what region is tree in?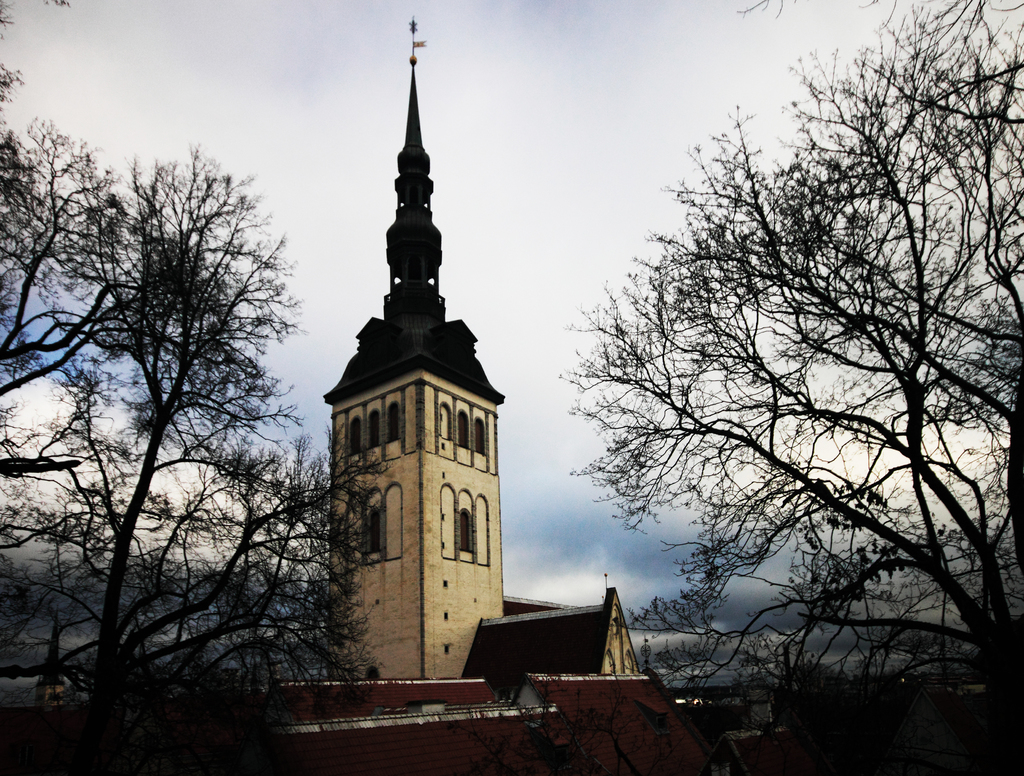
rect(548, 0, 1023, 775).
